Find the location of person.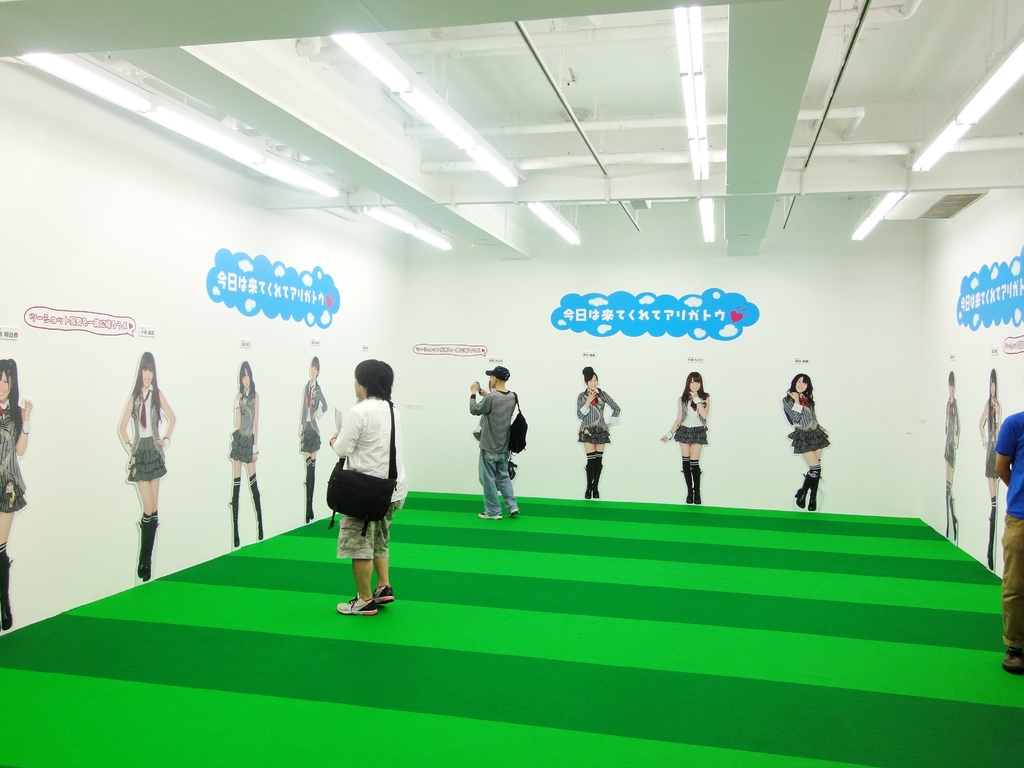
Location: region(0, 353, 34, 630).
